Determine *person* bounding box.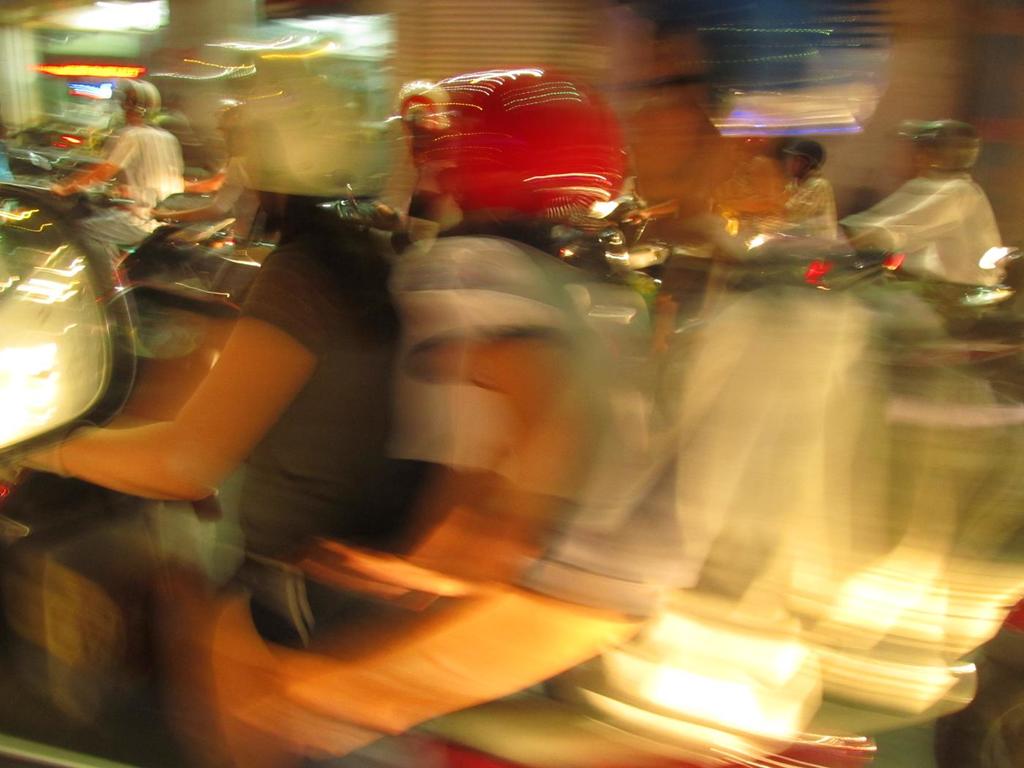
Determined: x1=21, y1=88, x2=397, y2=598.
